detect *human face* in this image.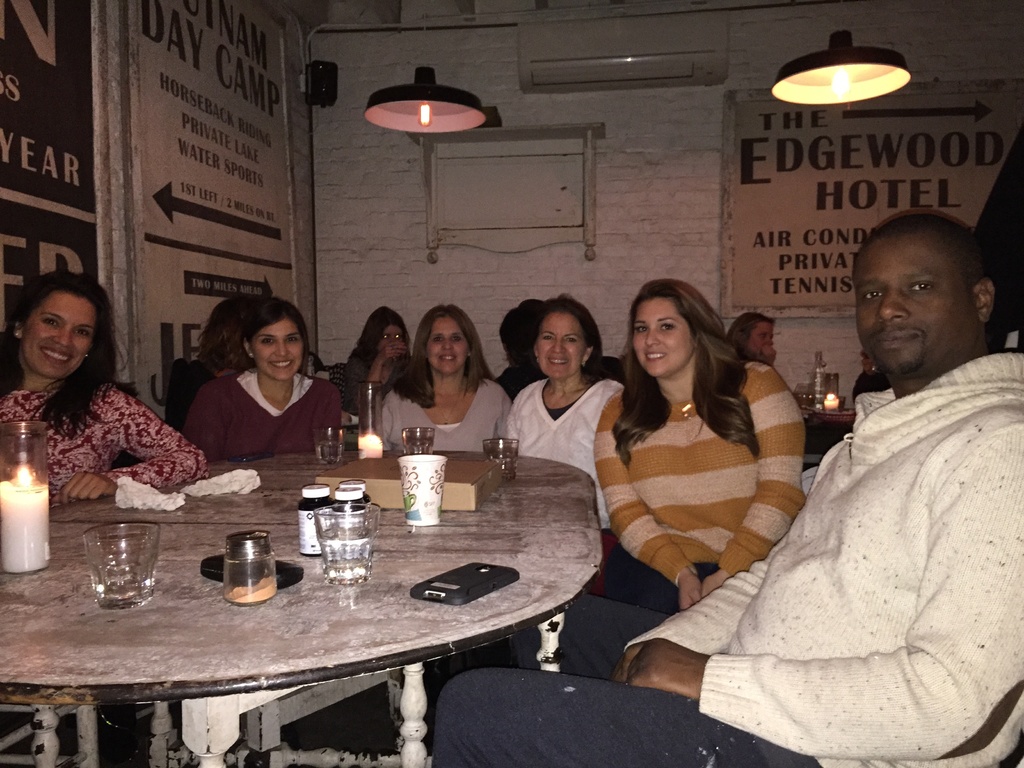
Detection: l=418, t=323, r=475, b=372.
